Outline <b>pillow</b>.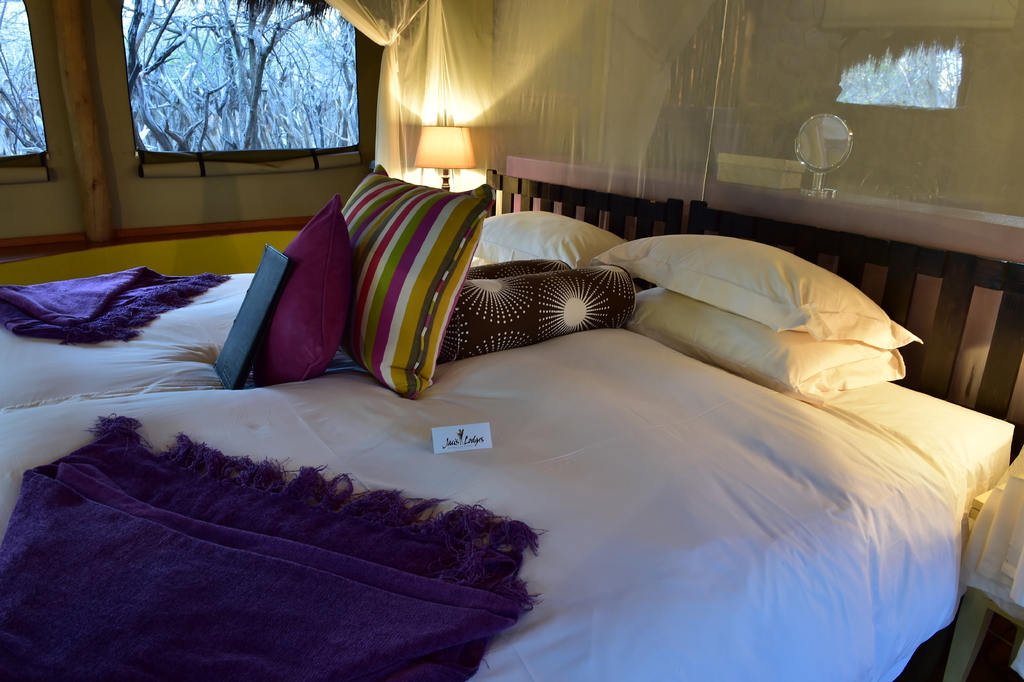
Outline: {"left": 248, "top": 199, "right": 355, "bottom": 384}.
